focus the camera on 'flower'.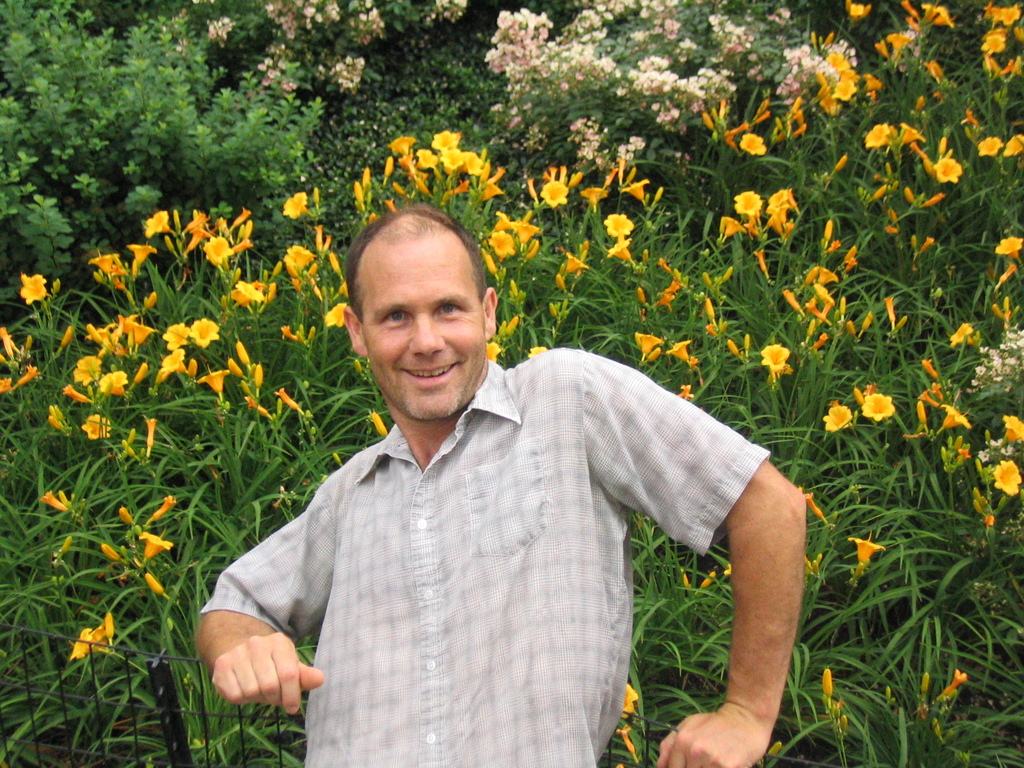
Focus region: region(818, 398, 852, 439).
